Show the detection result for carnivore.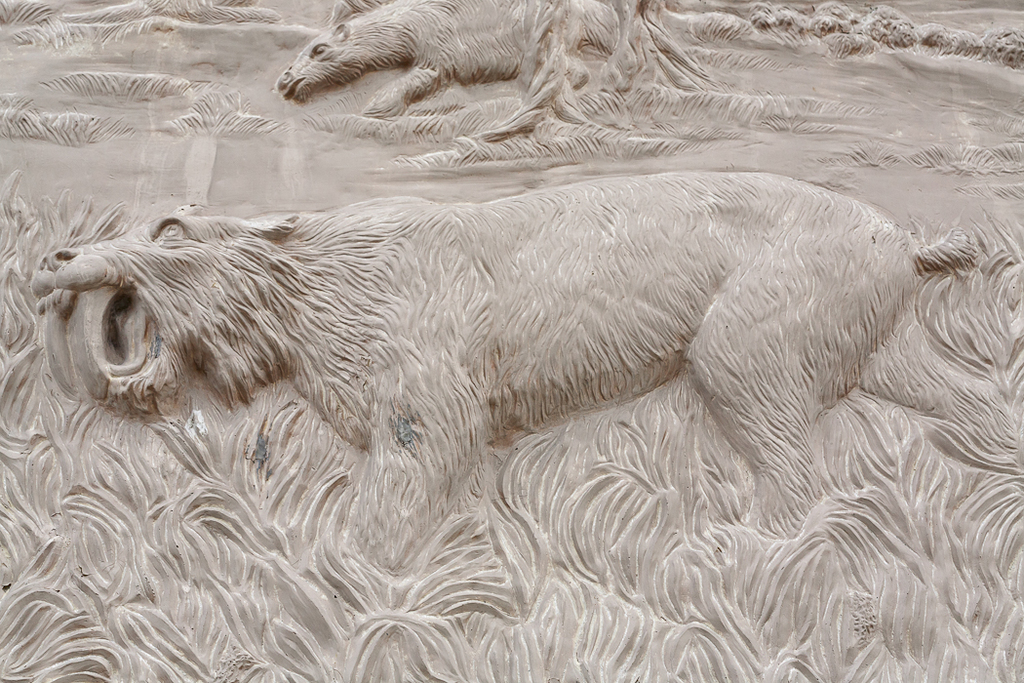
[272,0,709,149].
